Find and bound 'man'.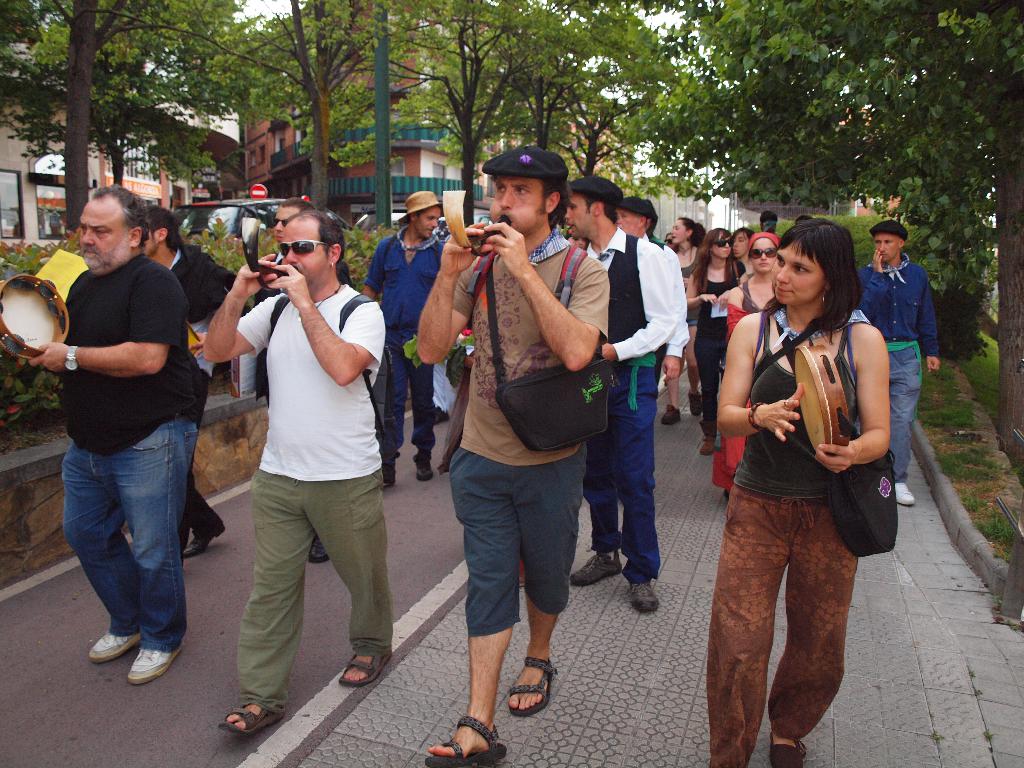
Bound: l=203, t=205, r=389, b=747.
